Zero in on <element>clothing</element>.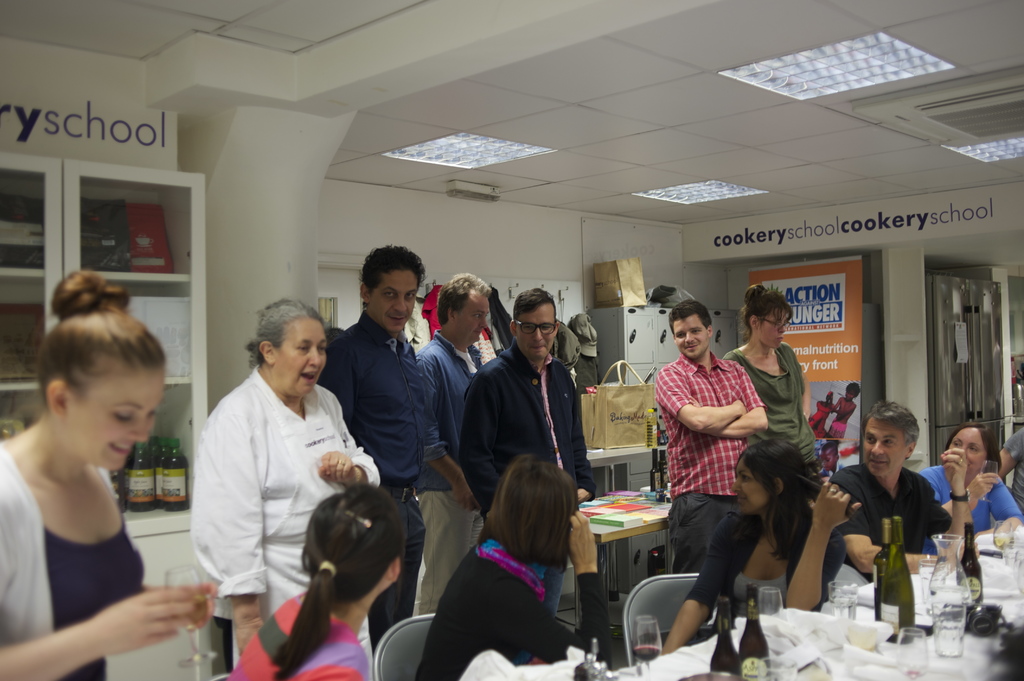
Zeroed in: 0/439/148/680.
